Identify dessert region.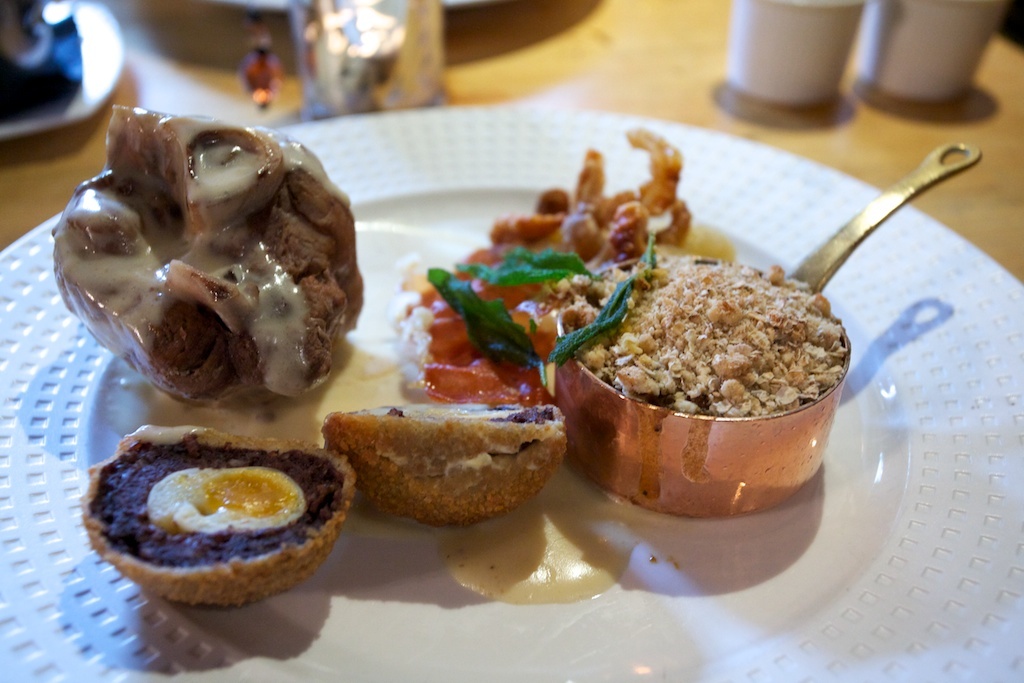
Region: 35:133:355:450.
